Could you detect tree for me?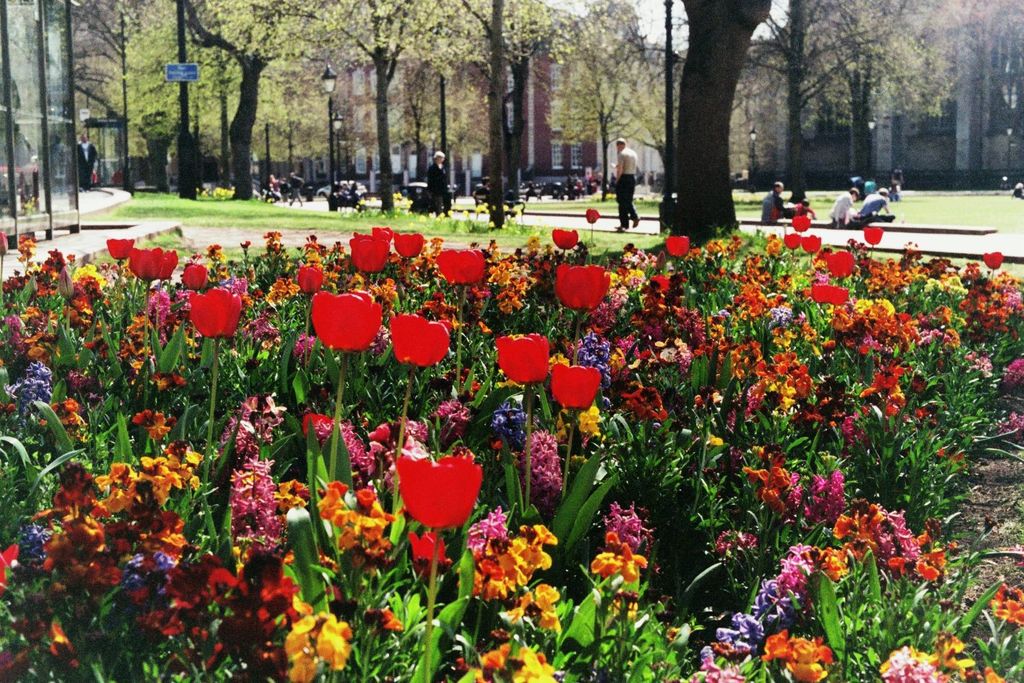
Detection result: (807, 0, 952, 195).
